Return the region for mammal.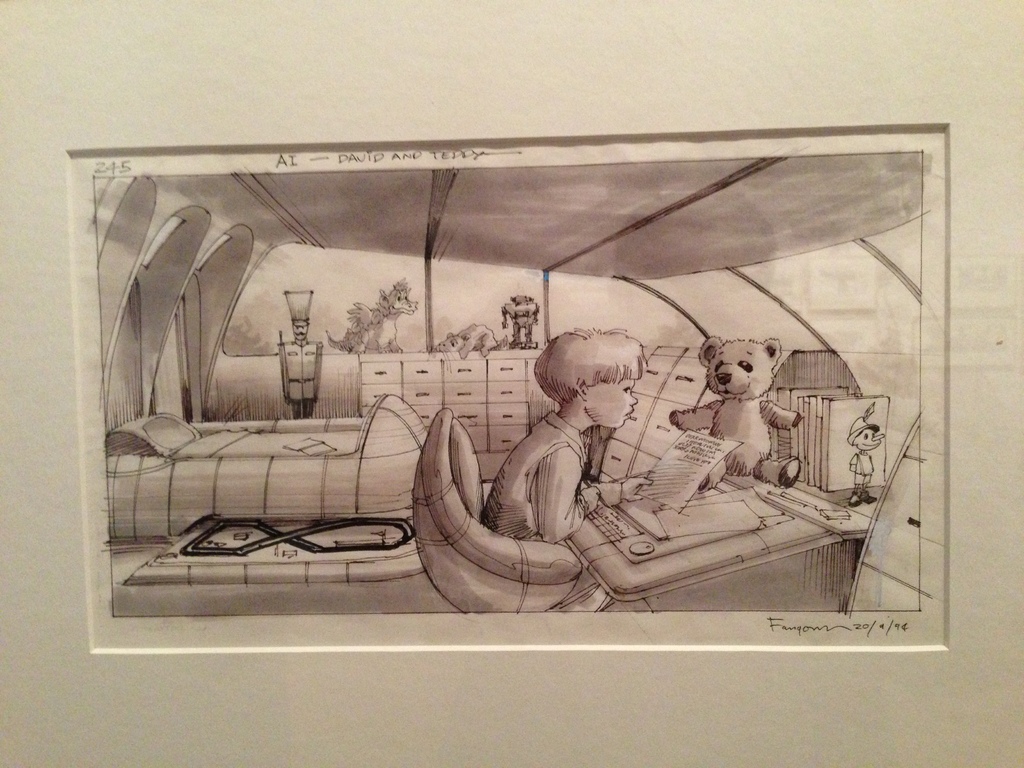
l=666, t=335, r=806, b=494.
